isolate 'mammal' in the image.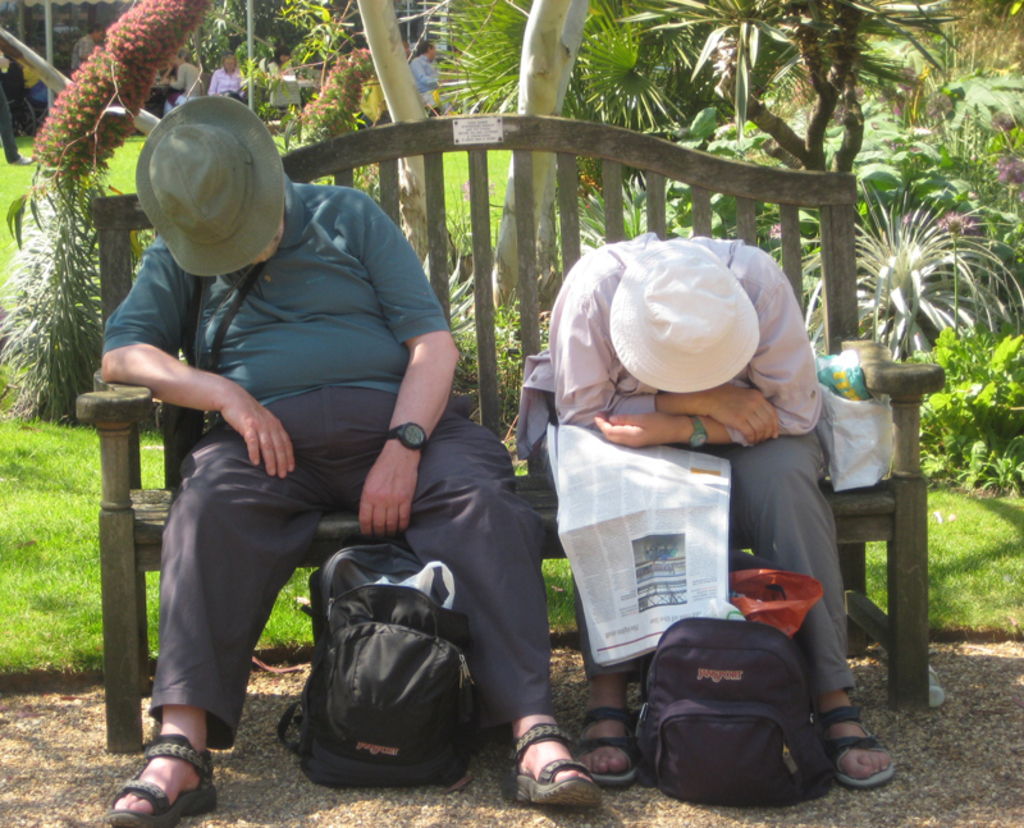
Isolated region: box=[531, 242, 879, 721].
